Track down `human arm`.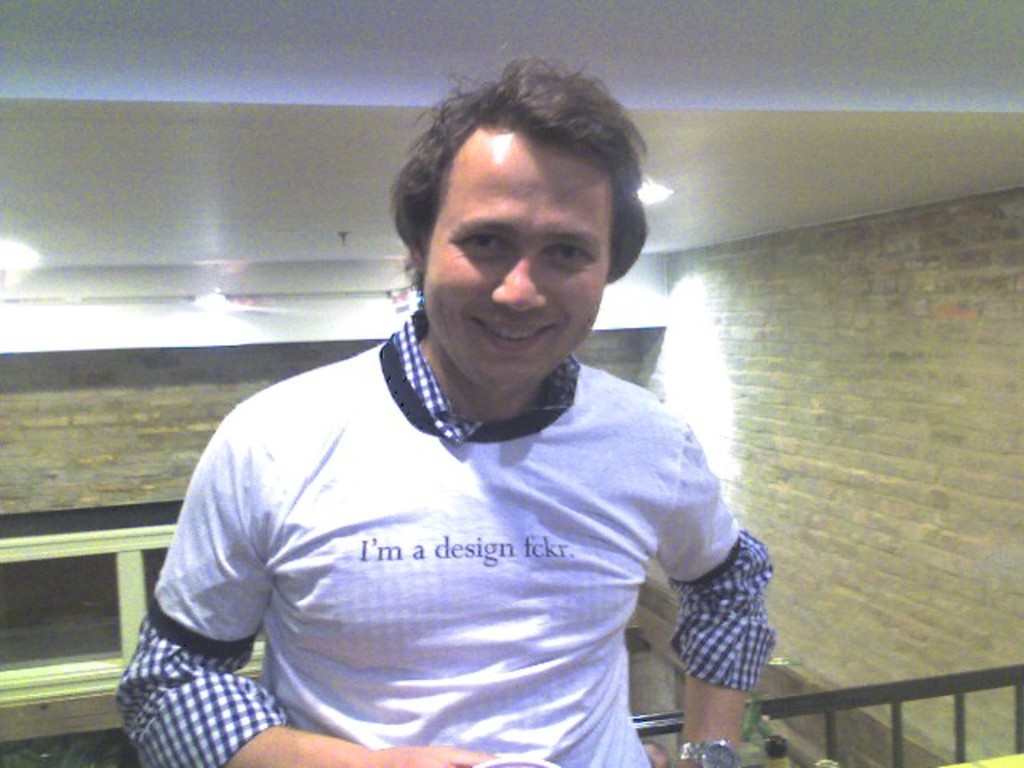
Tracked to box(598, 378, 797, 767).
